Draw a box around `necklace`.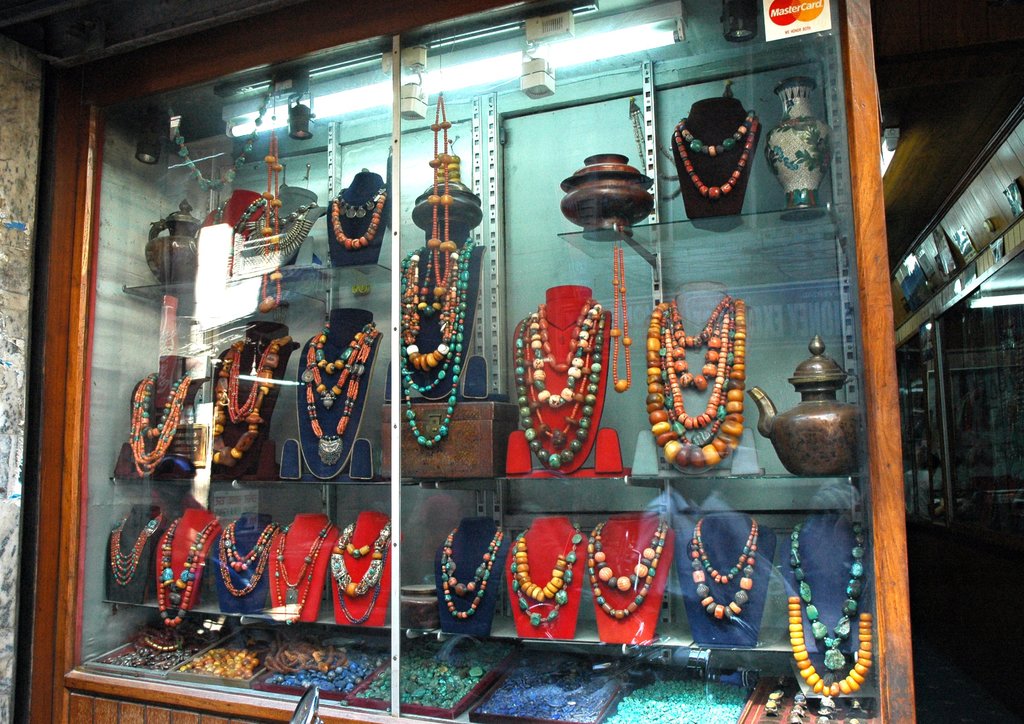
246,200,317,262.
